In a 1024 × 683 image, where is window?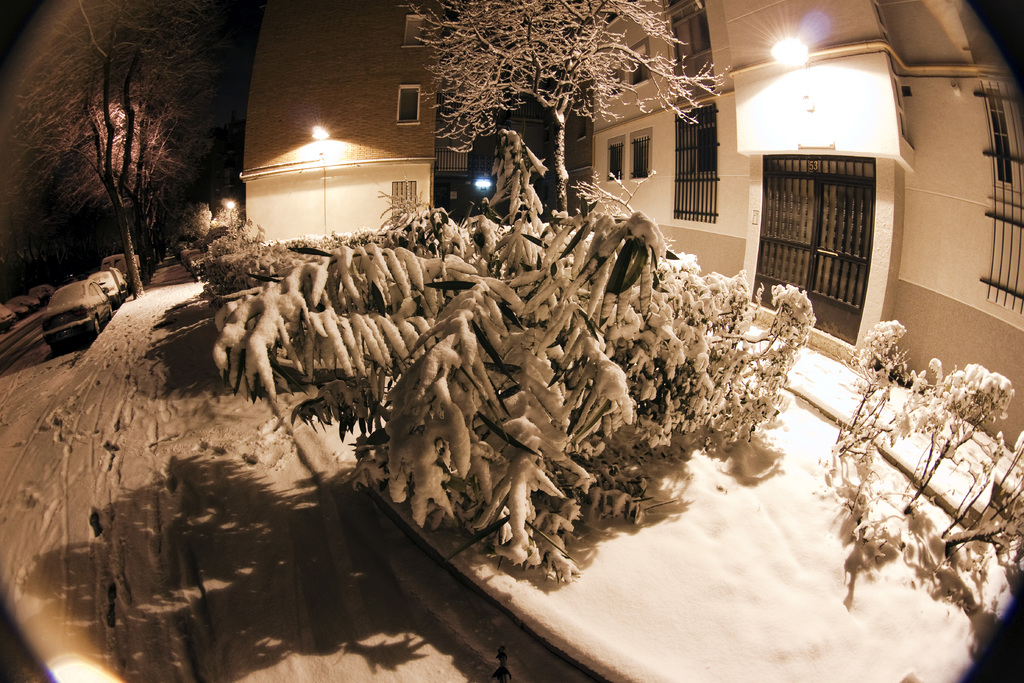
crop(396, 80, 423, 124).
